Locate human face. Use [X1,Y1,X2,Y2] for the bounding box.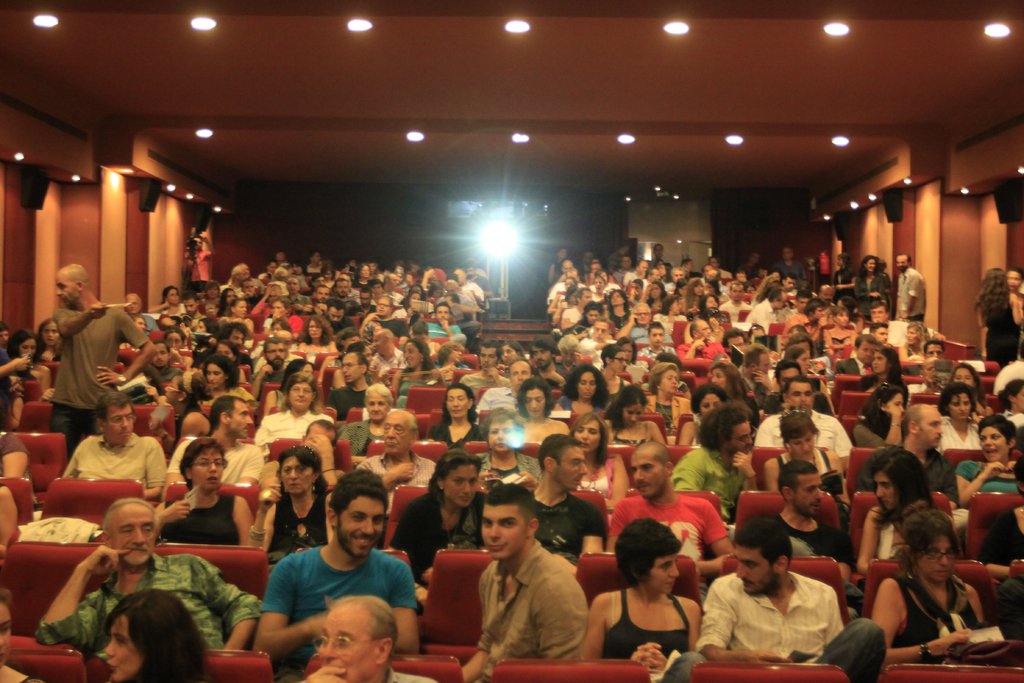
[791,475,824,518].
